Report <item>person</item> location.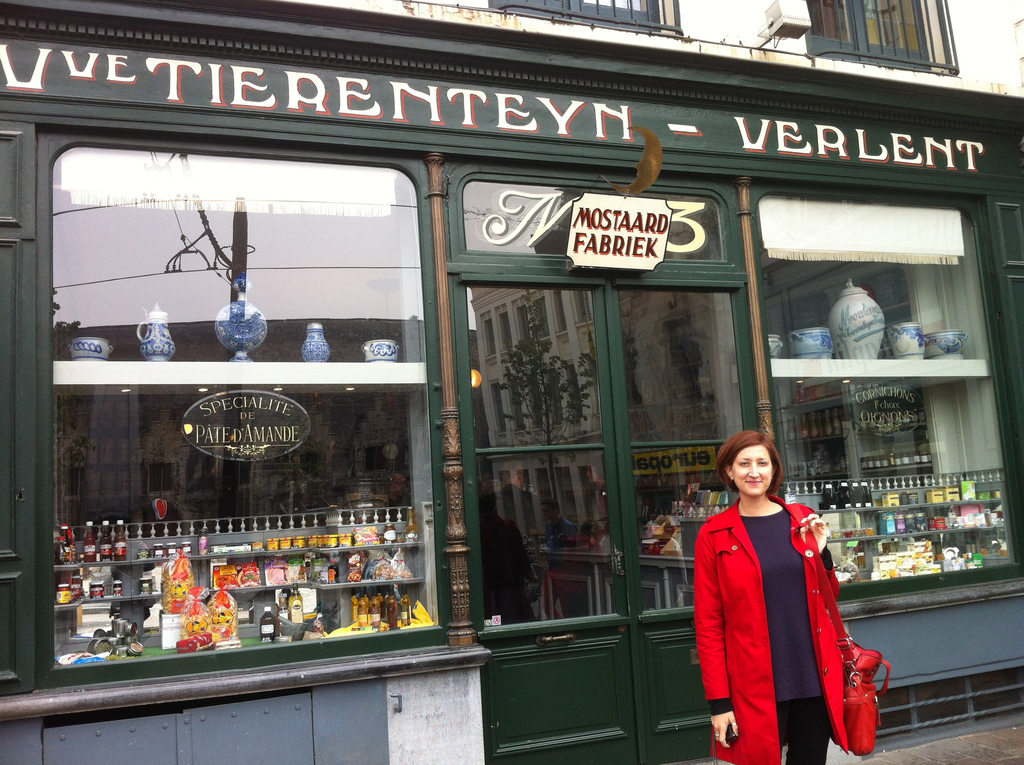
Report: bbox=(636, 439, 879, 755).
